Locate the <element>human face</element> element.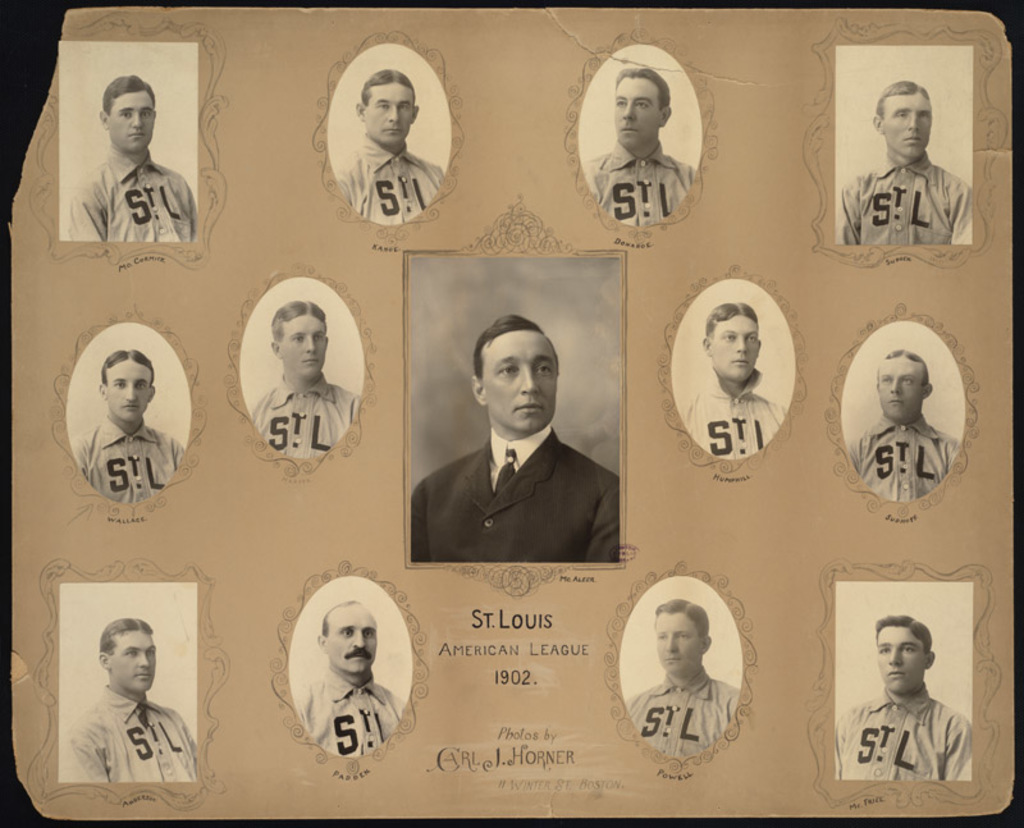
Element bbox: [x1=280, y1=316, x2=326, y2=381].
